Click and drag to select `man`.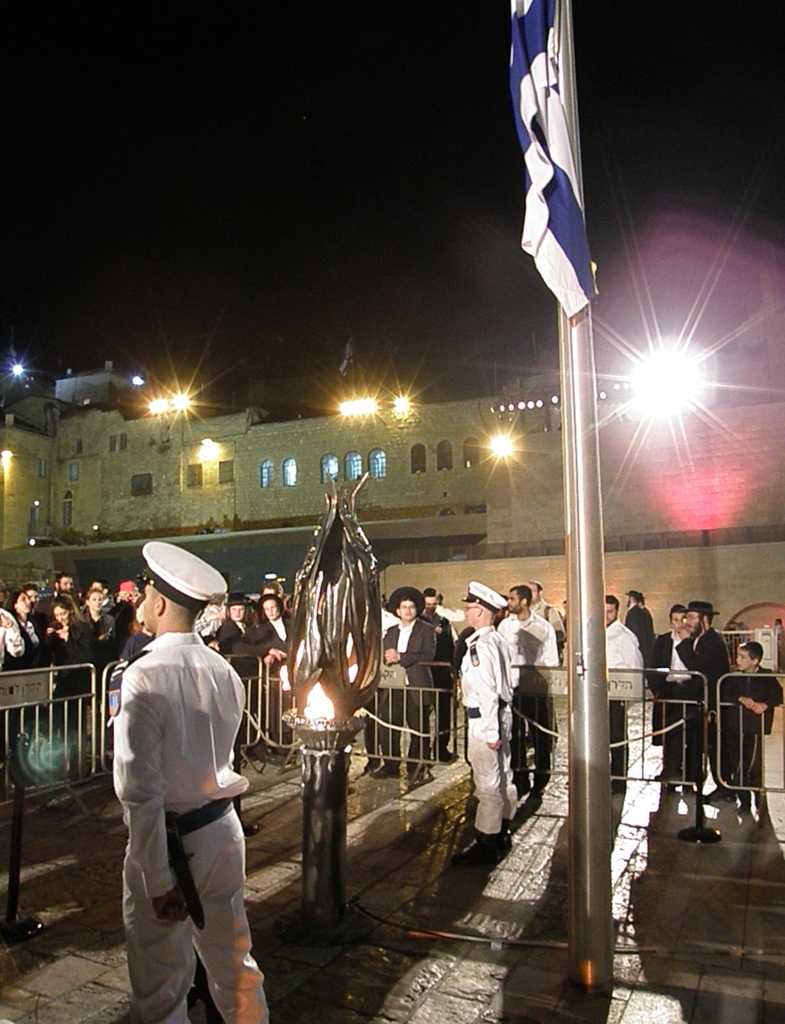
Selection: 605/593/645/788.
